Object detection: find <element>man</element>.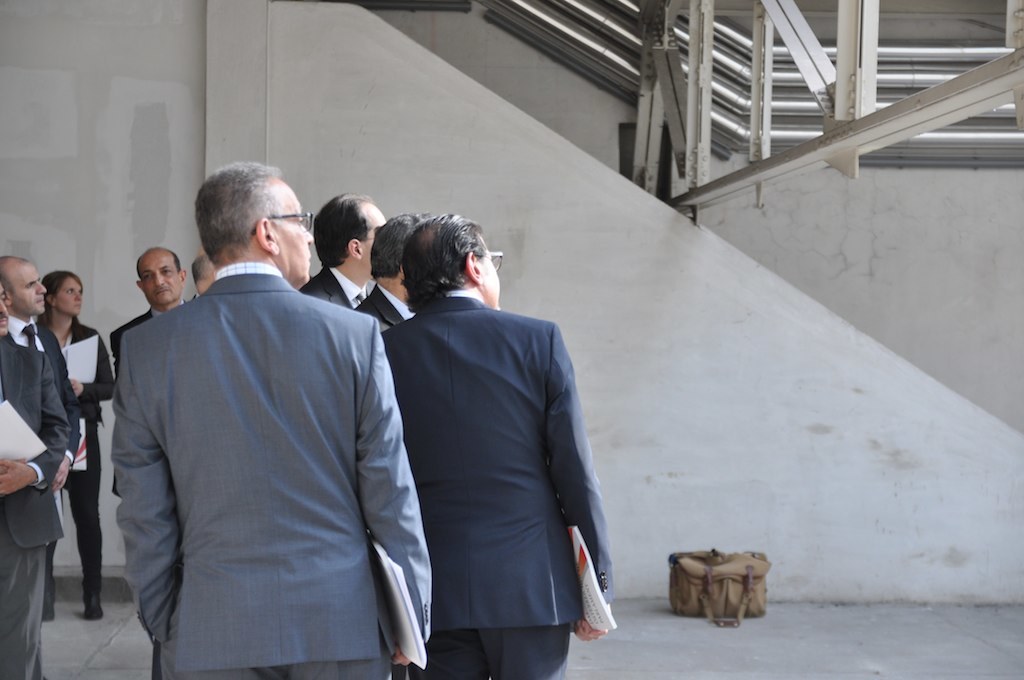
{"left": 84, "top": 159, "right": 421, "bottom": 657}.
